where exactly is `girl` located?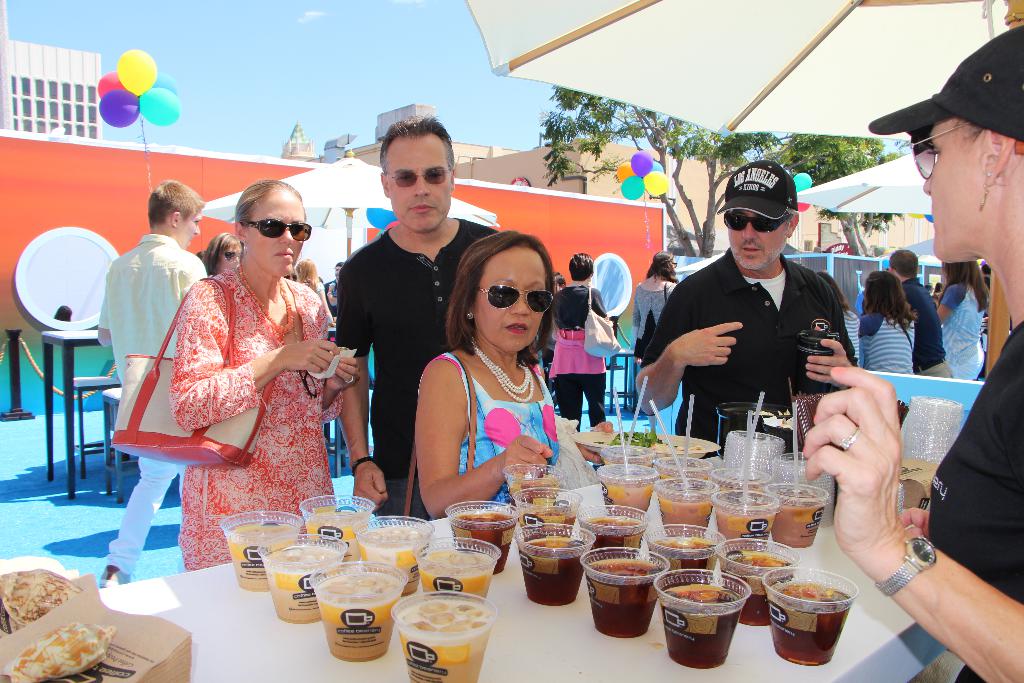
Its bounding box is [x1=934, y1=255, x2=989, y2=383].
